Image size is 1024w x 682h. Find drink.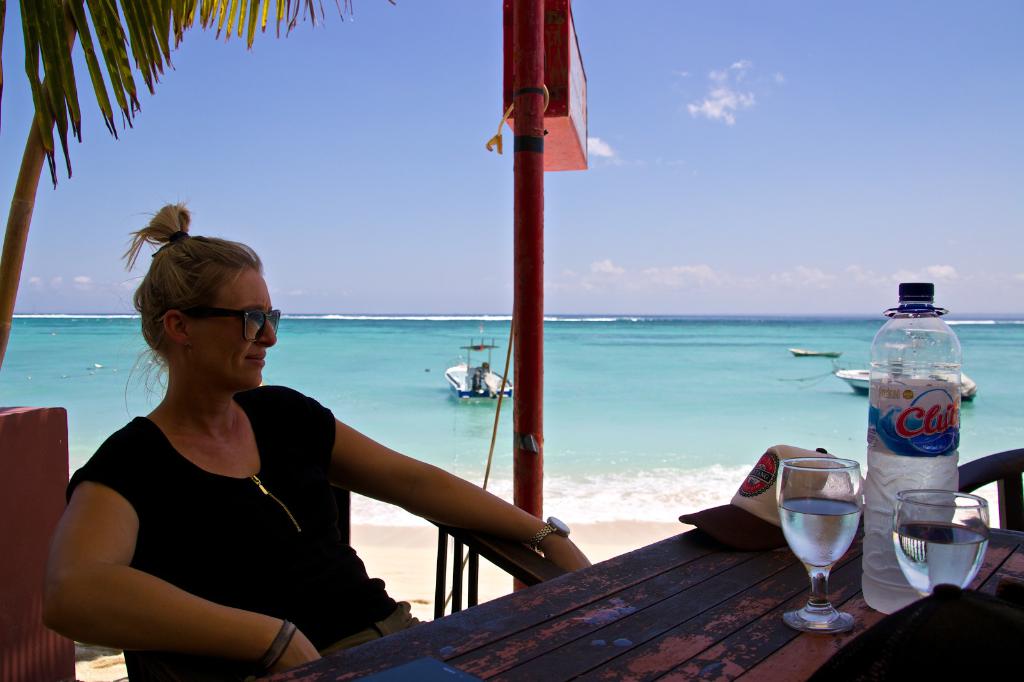
bbox=[892, 525, 990, 597].
